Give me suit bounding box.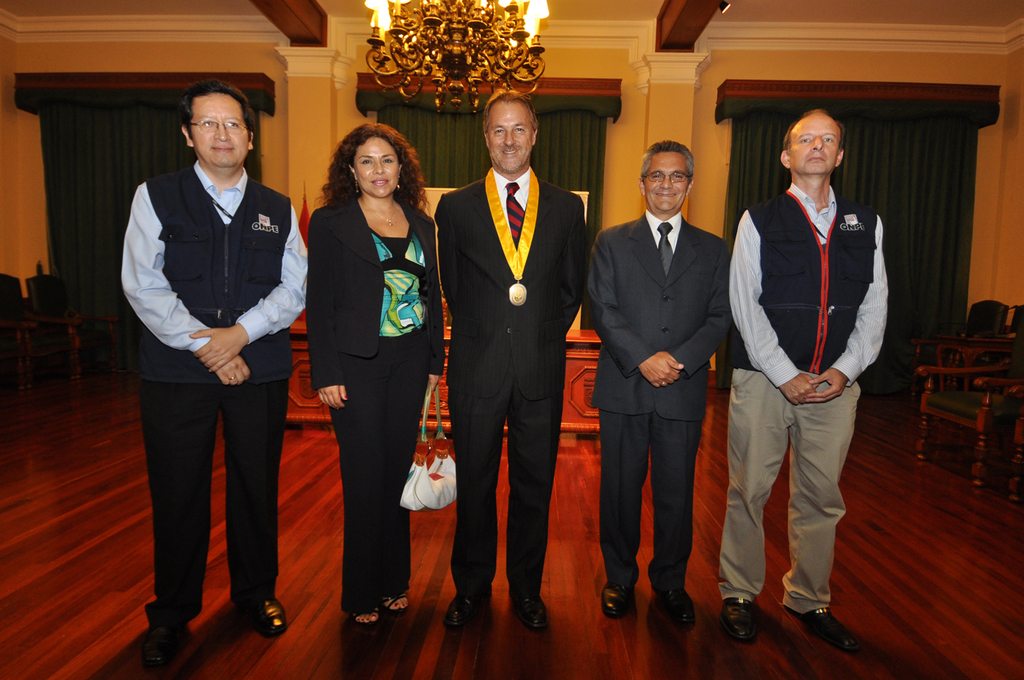
BBox(584, 211, 726, 592).
